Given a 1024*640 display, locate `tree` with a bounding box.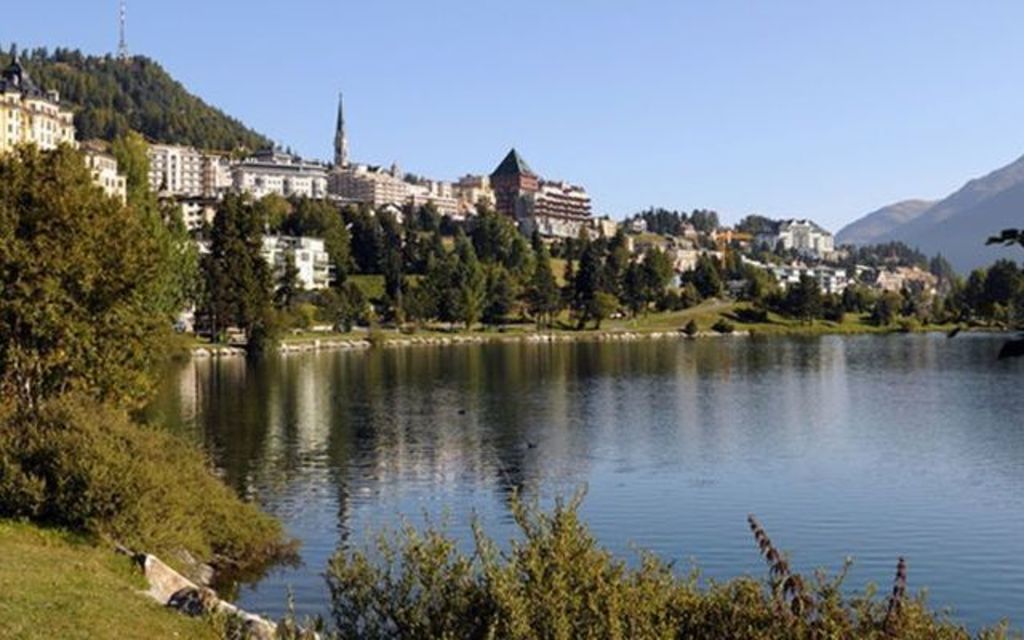
Located: 683/202/722/234.
